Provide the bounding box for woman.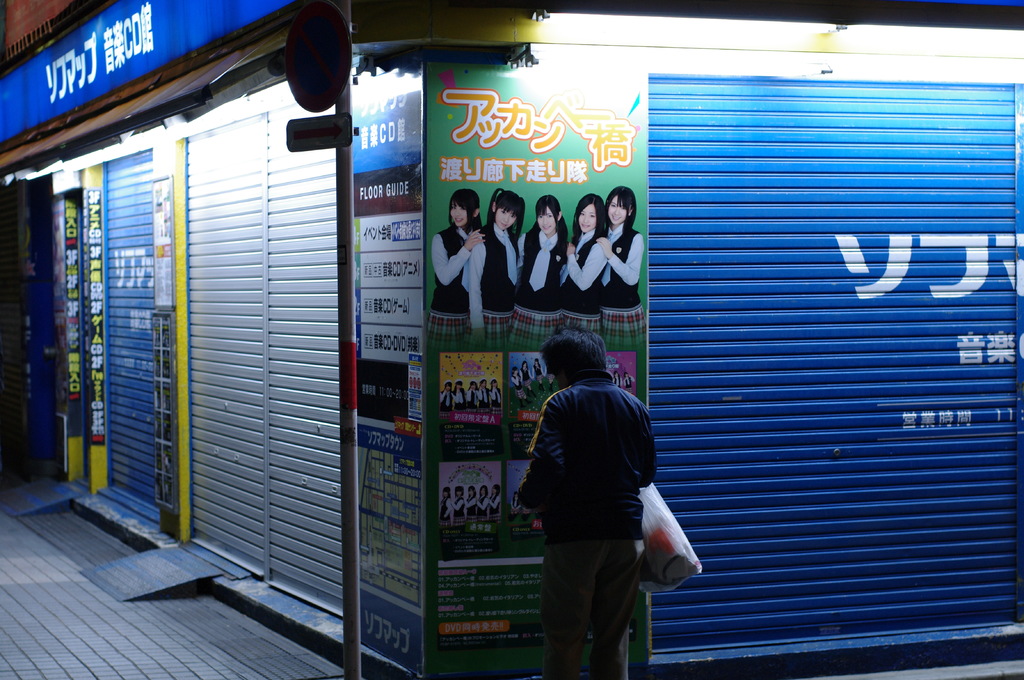
465, 187, 527, 345.
